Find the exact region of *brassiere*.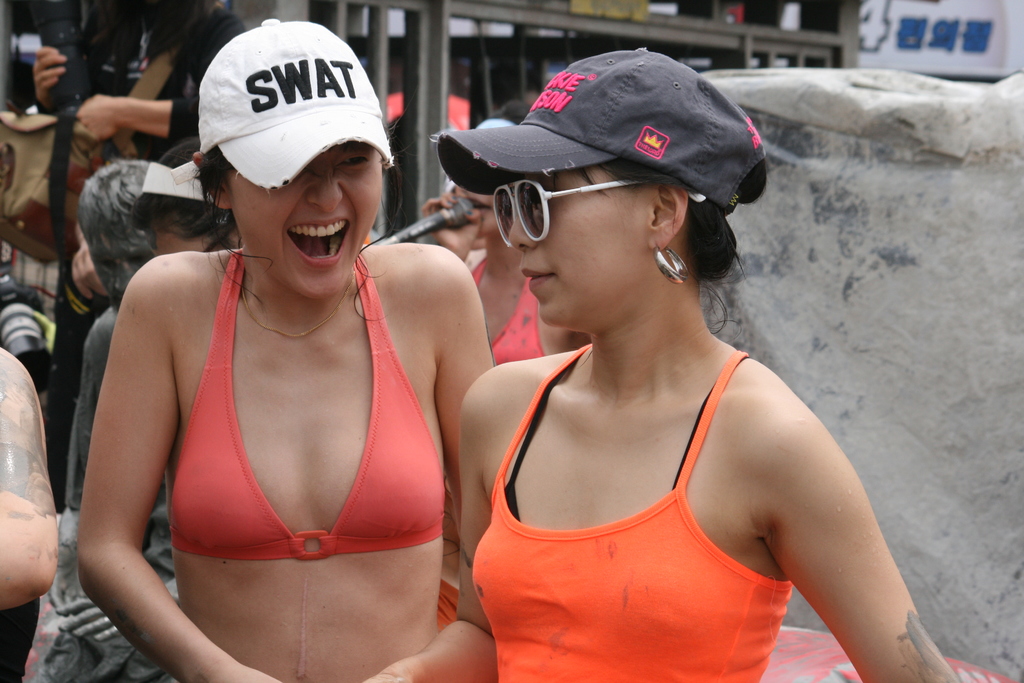
Exact region: (x1=144, y1=253, x2=422, y2=600).
